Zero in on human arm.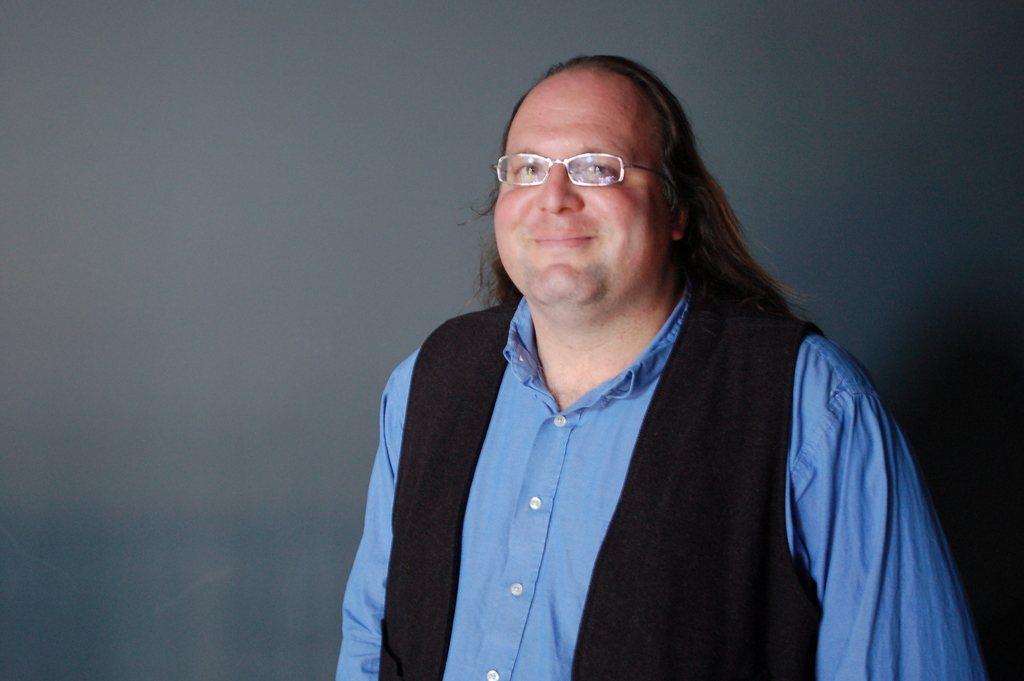
Zeroed in: bbox(330, 372, 391, 680).
